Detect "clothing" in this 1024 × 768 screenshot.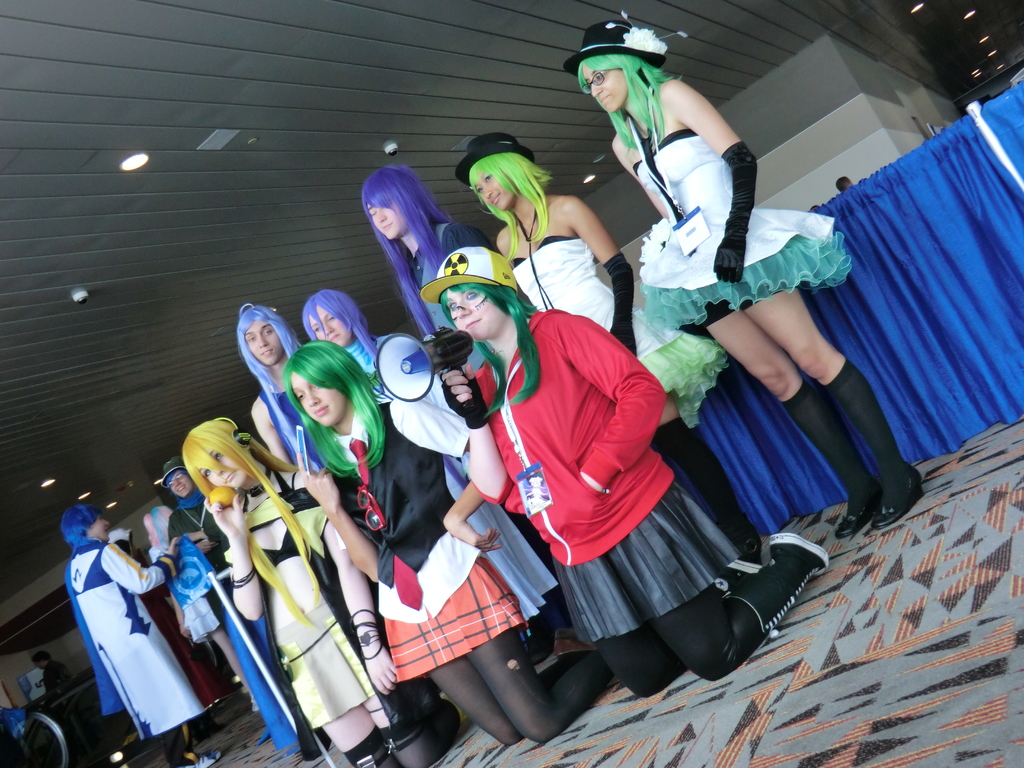
Detection: [left=472, top=308, right=675, bottom=568].
